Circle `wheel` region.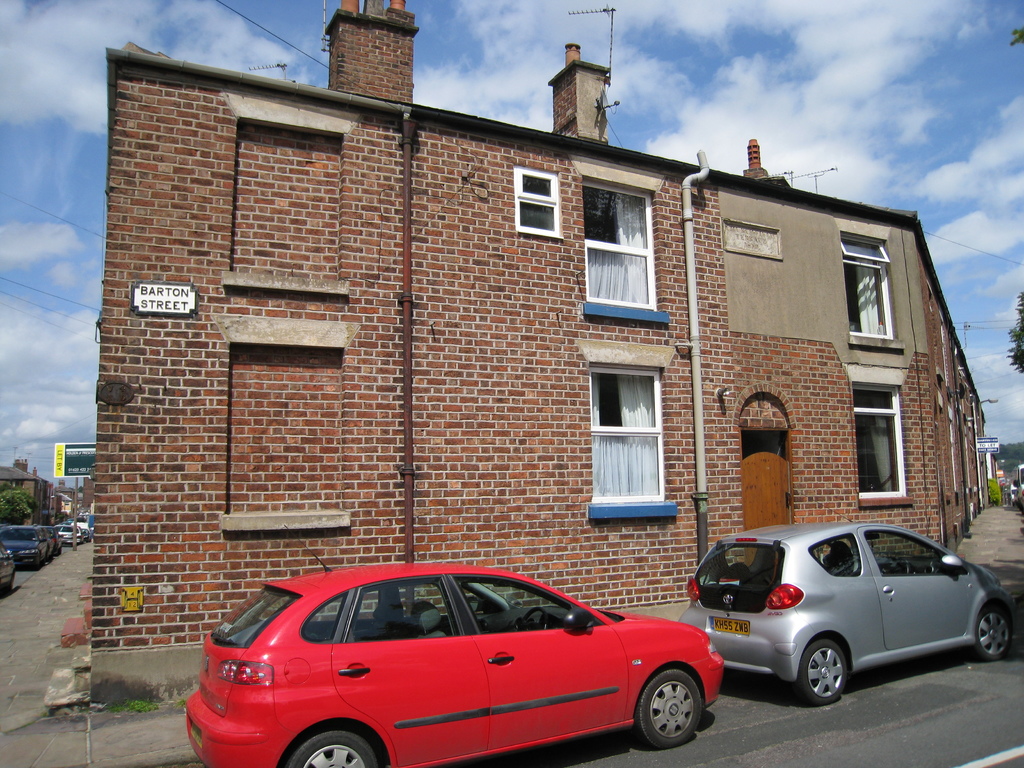
Region: 979:605:1014:669.
